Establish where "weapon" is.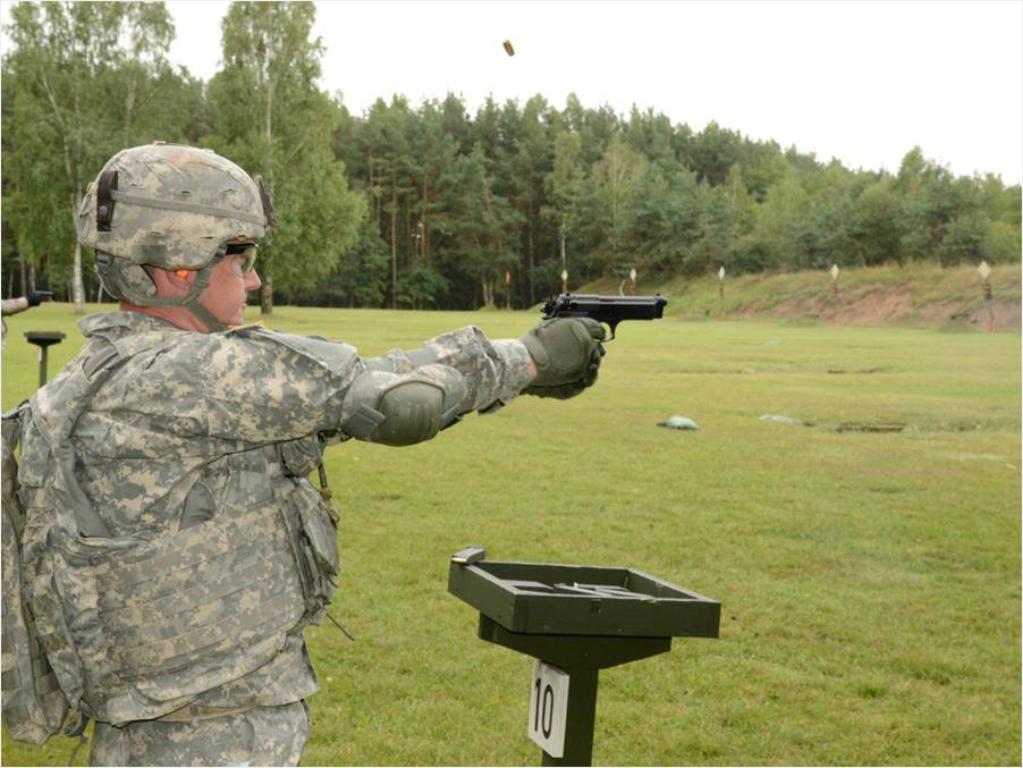
Established at l=541, t=285, r=670, b=346.
